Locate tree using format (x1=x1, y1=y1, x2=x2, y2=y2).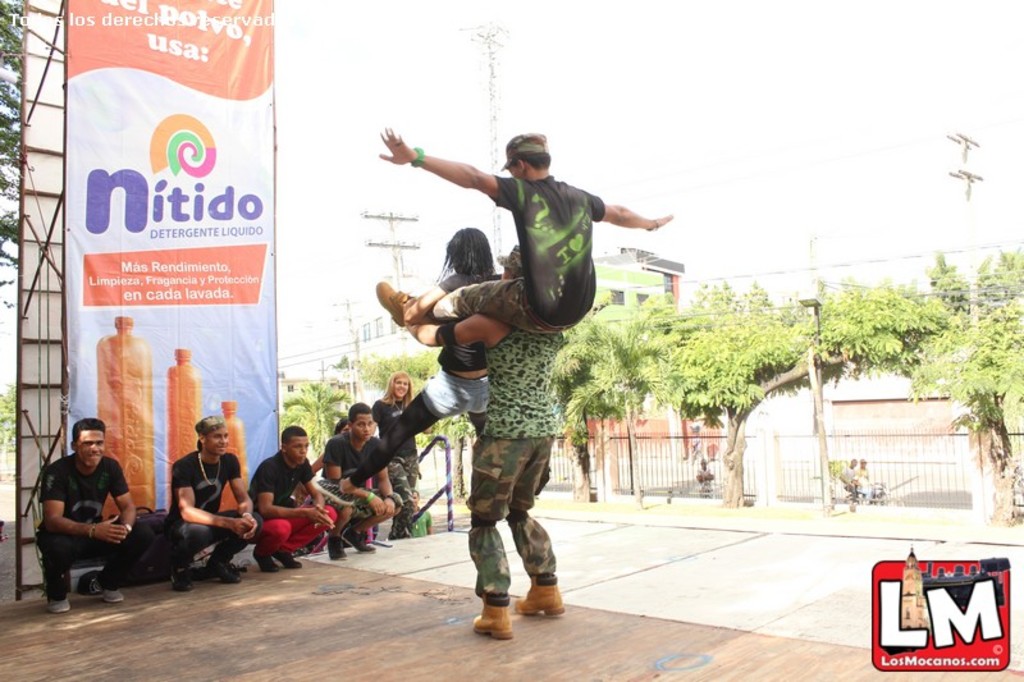
(x1=355, y1=347, x2=476, y2=504).
